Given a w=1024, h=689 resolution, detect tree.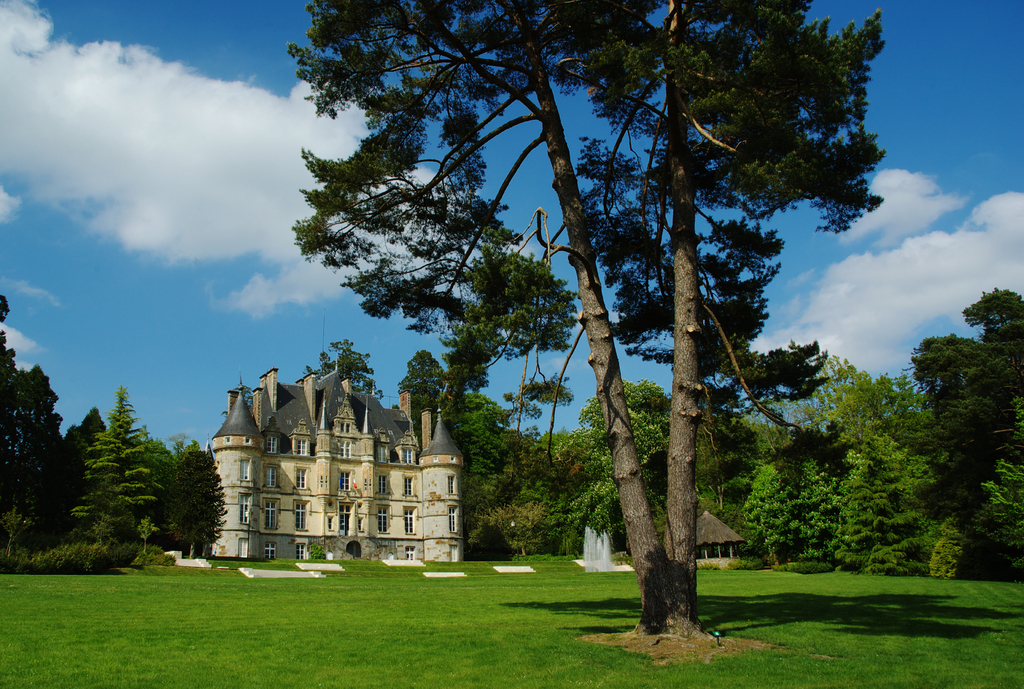
786:460:845:559.
